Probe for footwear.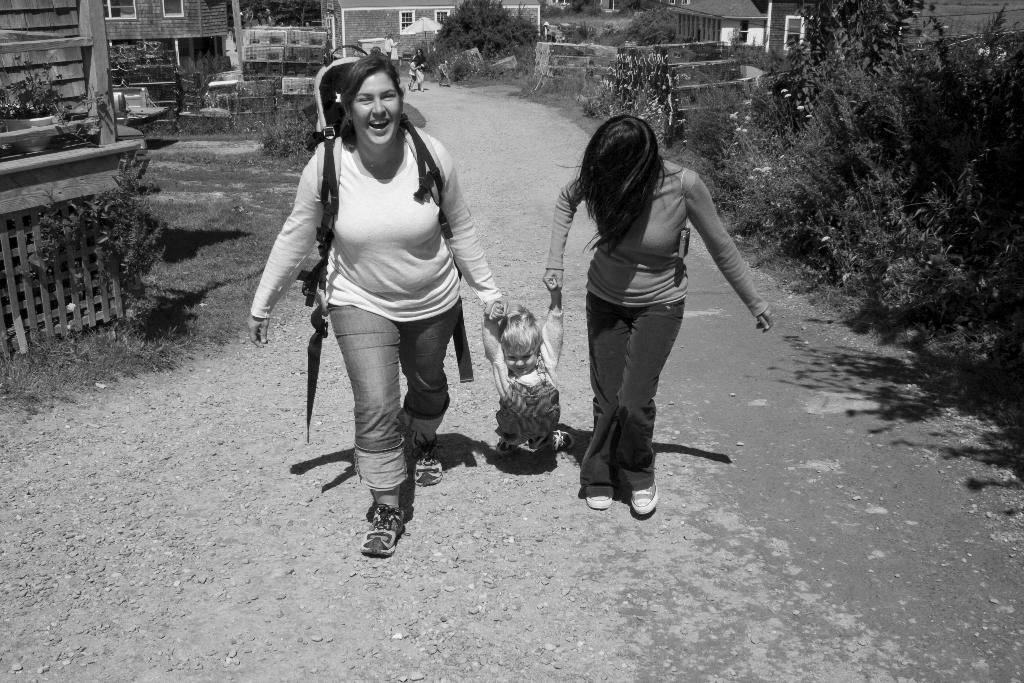
Probe result: 586:493:612:511.
